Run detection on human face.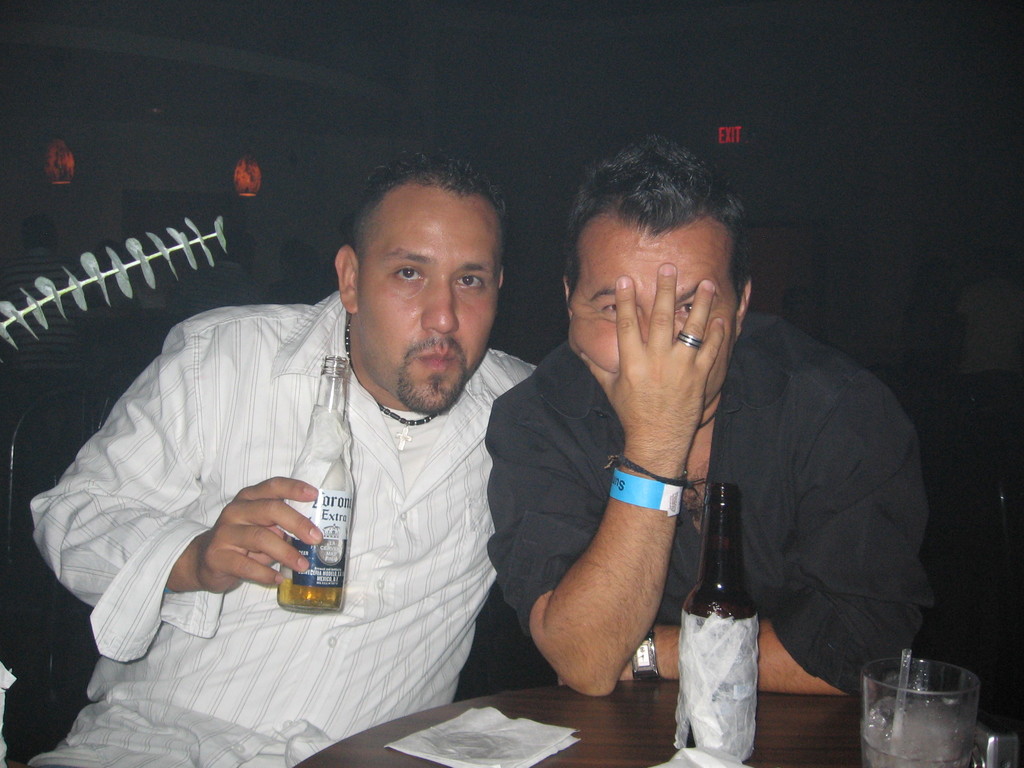
Result: 356:189:508:418.
